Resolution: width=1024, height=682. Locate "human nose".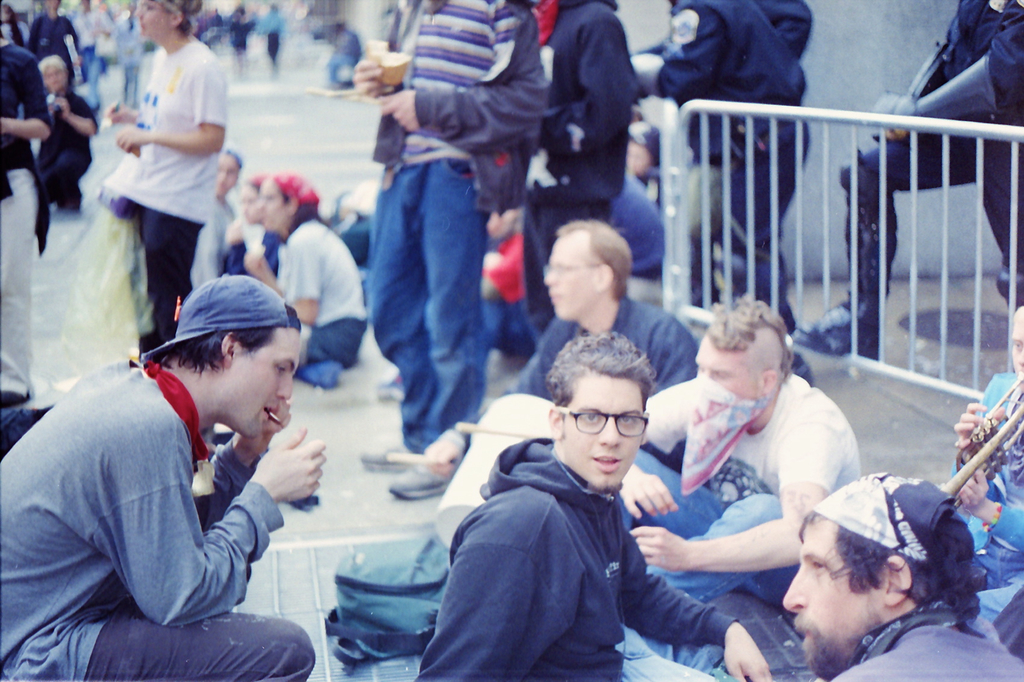
BBox(1015, 343, 1023, 369).
